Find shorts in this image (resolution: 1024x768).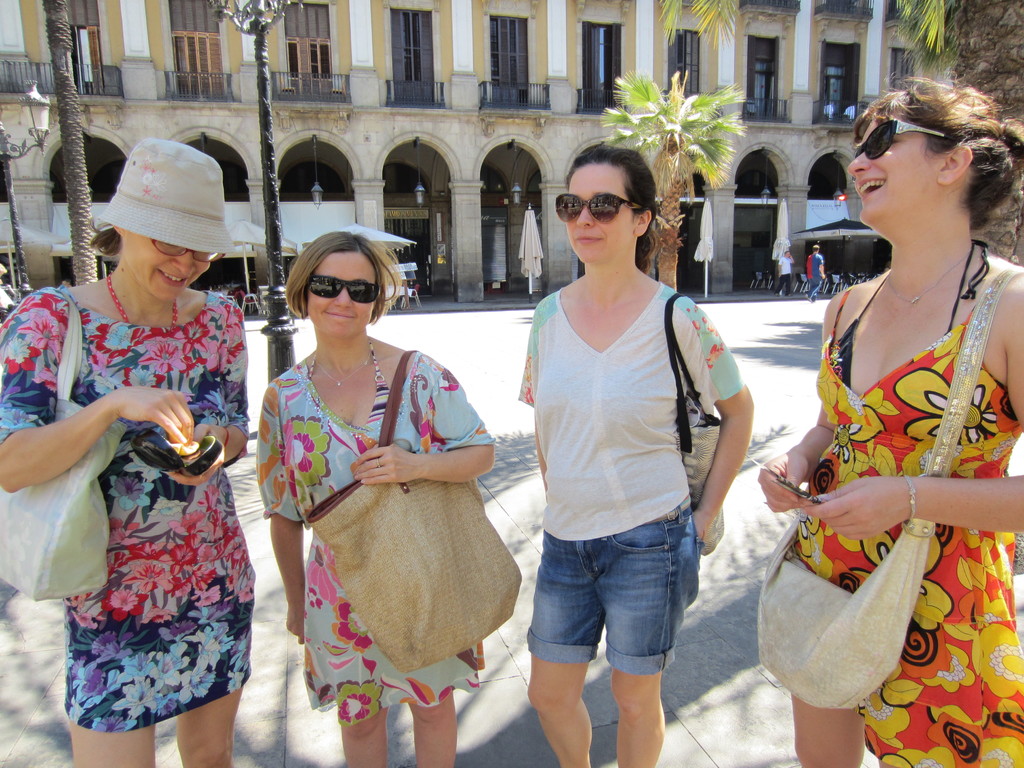
bbox=[525, 503, 705, 675].
